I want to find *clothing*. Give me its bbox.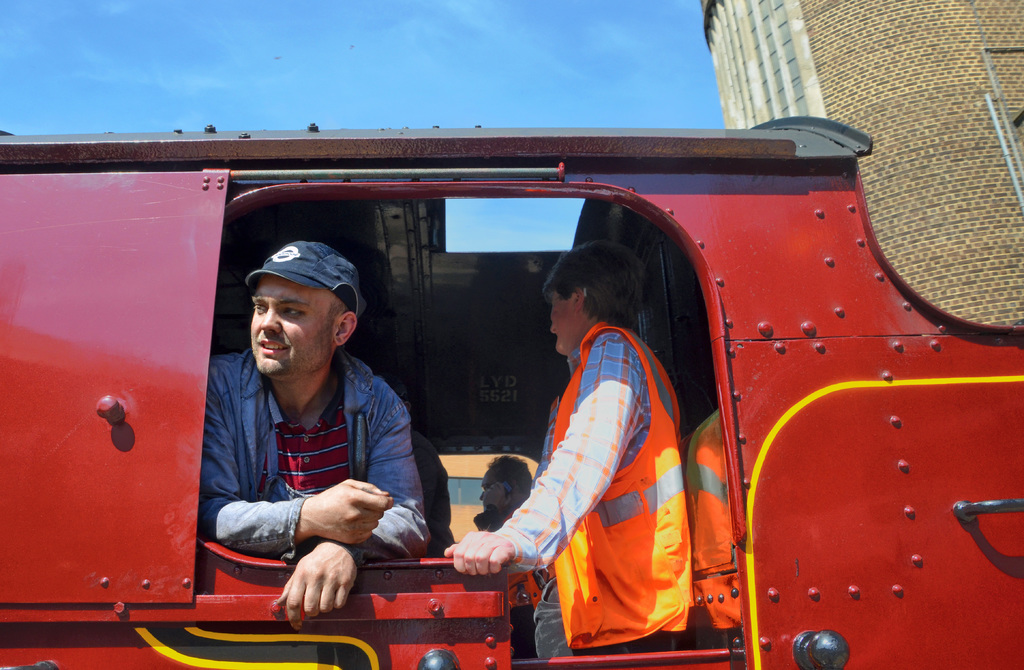
select_region(202, 347, 428, 577).
